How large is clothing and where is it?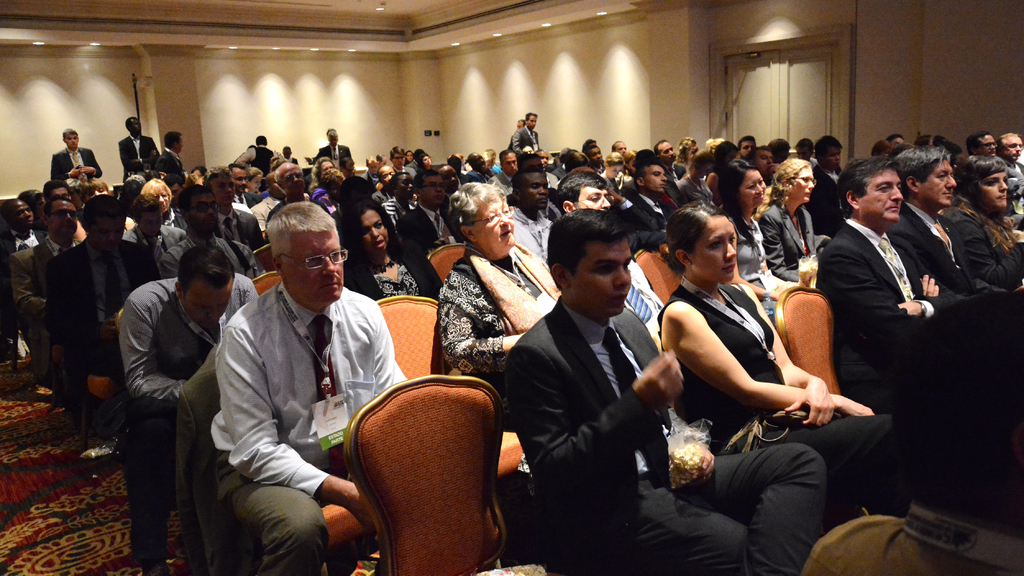
Bounding box: 214/206/265/250.
